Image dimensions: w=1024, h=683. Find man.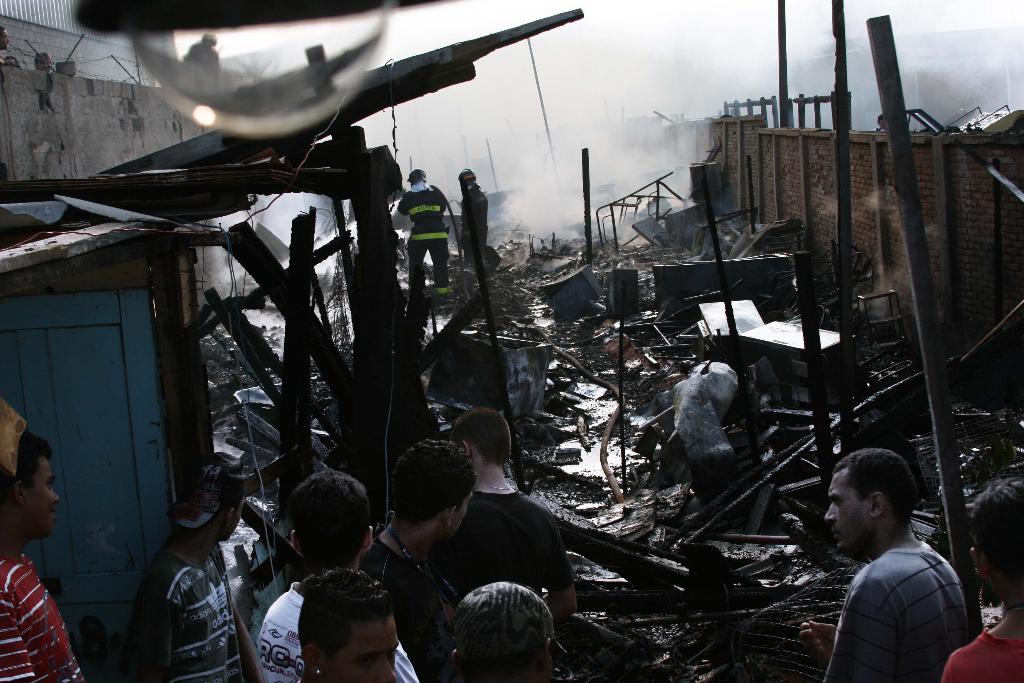
(left=355, top=433, right=465, bottom=682).
